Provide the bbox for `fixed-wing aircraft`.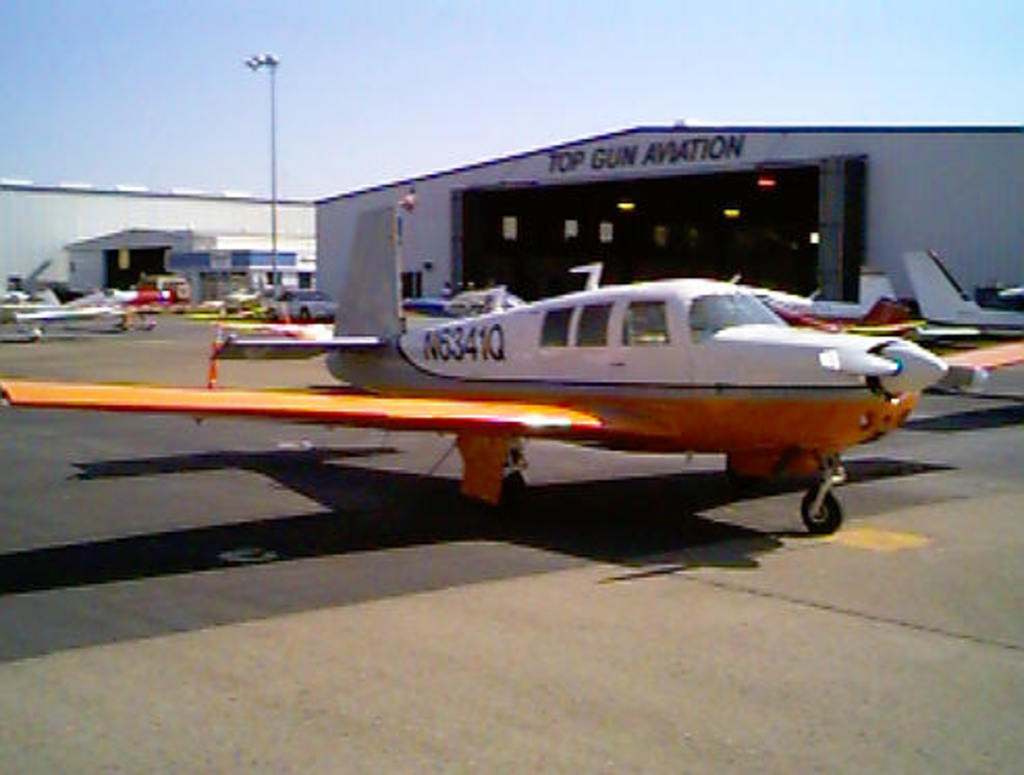
(746,266,920,339).
